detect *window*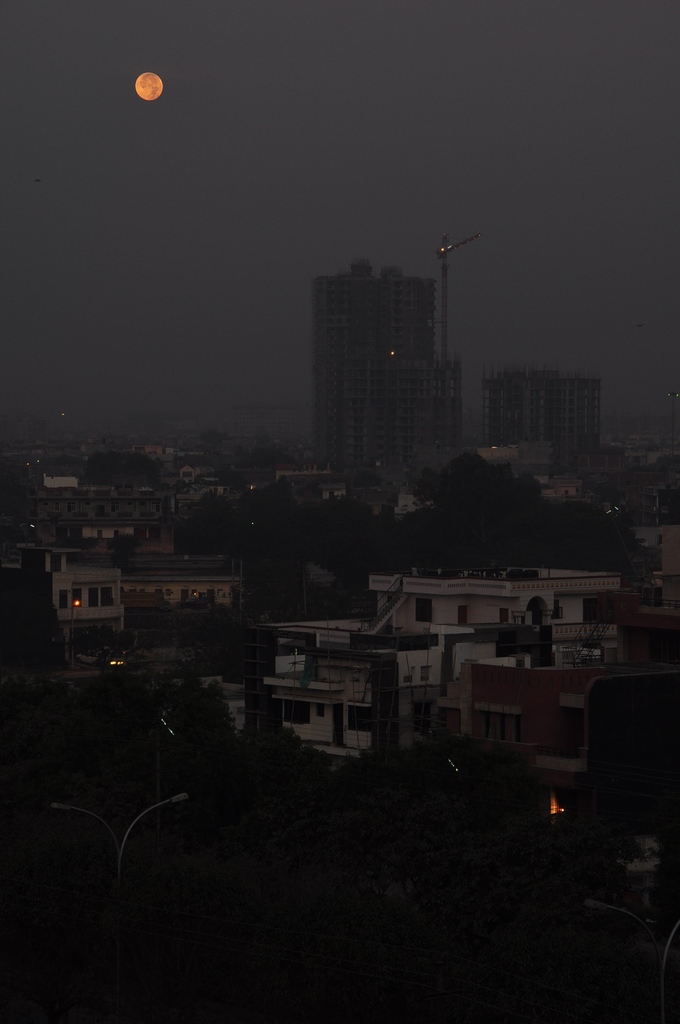
(left=412, top=596, right=431, bottom=622)
